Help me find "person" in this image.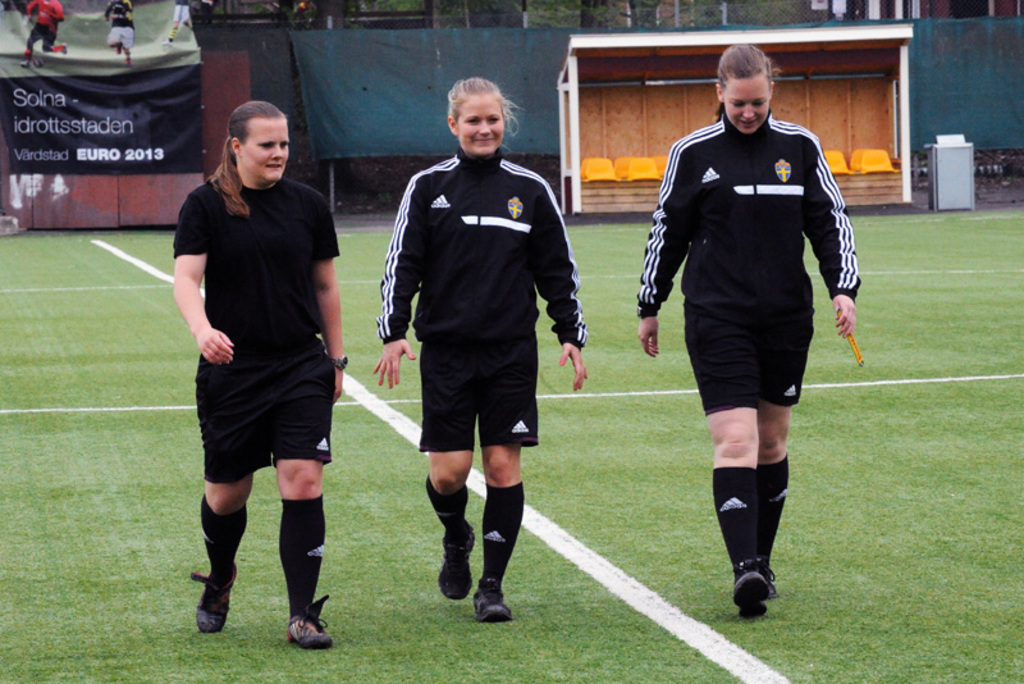
Found it: {"x1": 12, "y1": 0, "x2": 78, "y2": 64}.
